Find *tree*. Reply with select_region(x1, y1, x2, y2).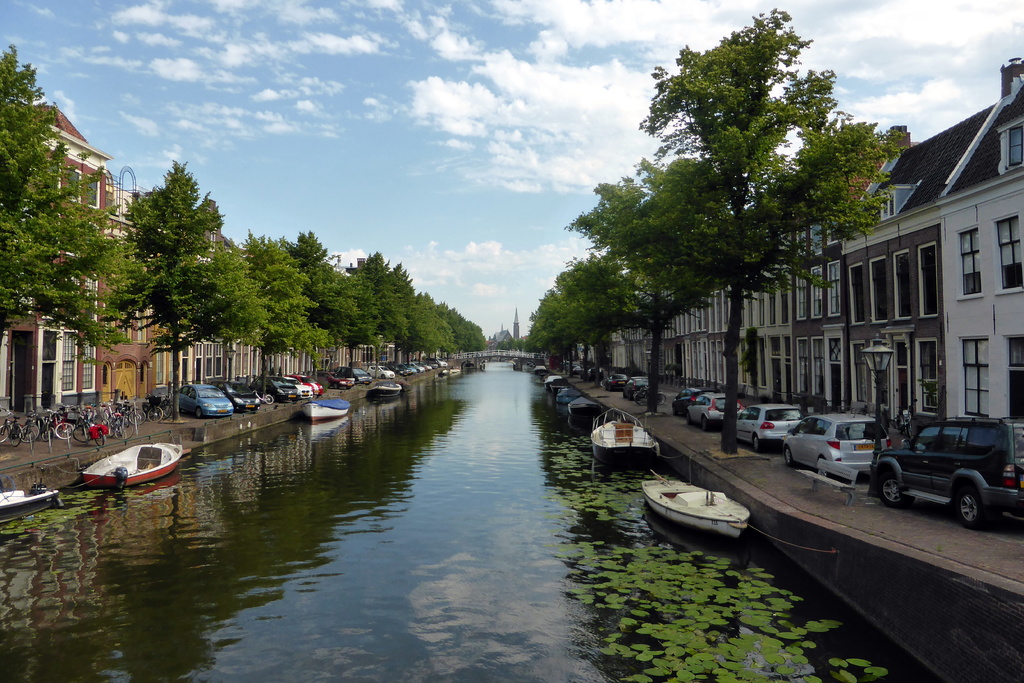
select_region(238, 232, 331, 388).
